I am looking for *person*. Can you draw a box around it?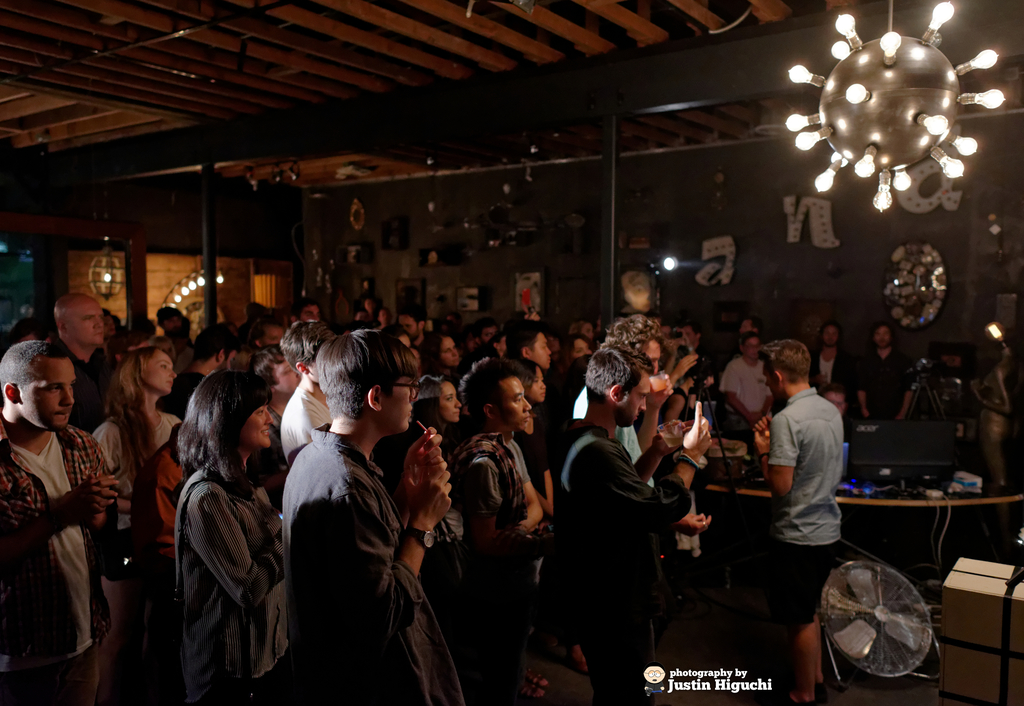
Sure, the bounding box is BBox(719, 336, 779, 445).
